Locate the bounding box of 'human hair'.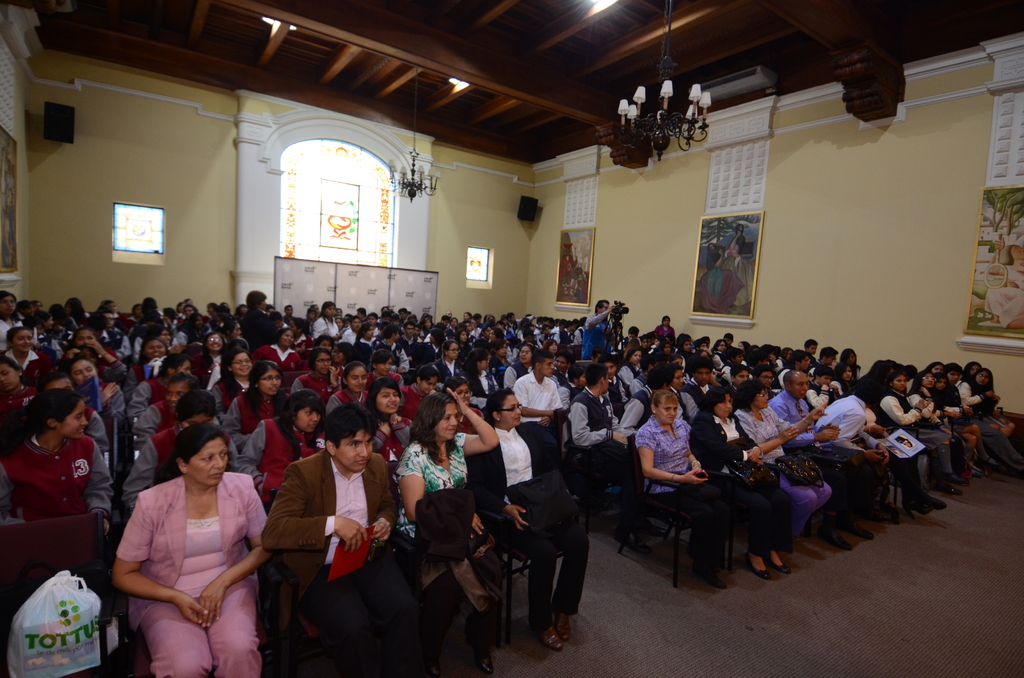
Bounding box: crop(694, 337, 706, 350).
